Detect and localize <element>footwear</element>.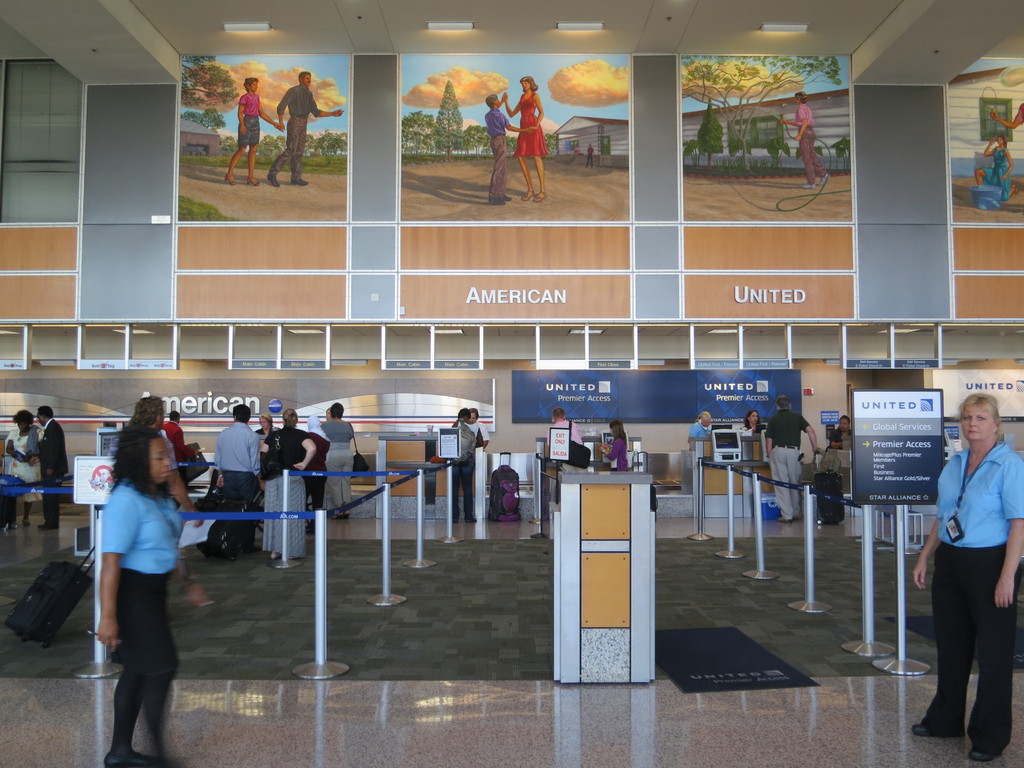
Localized at (left=964, top=744, right=1001, bottom=767).
